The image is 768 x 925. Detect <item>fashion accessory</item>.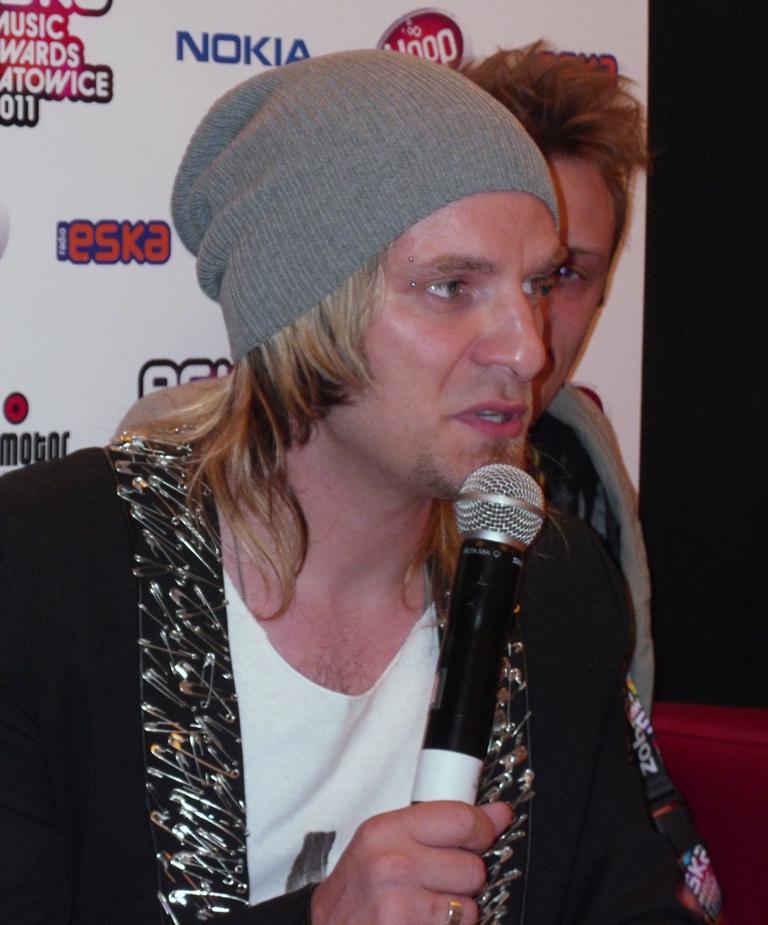
Detection: l=444, t=890, r=465, b=924.
